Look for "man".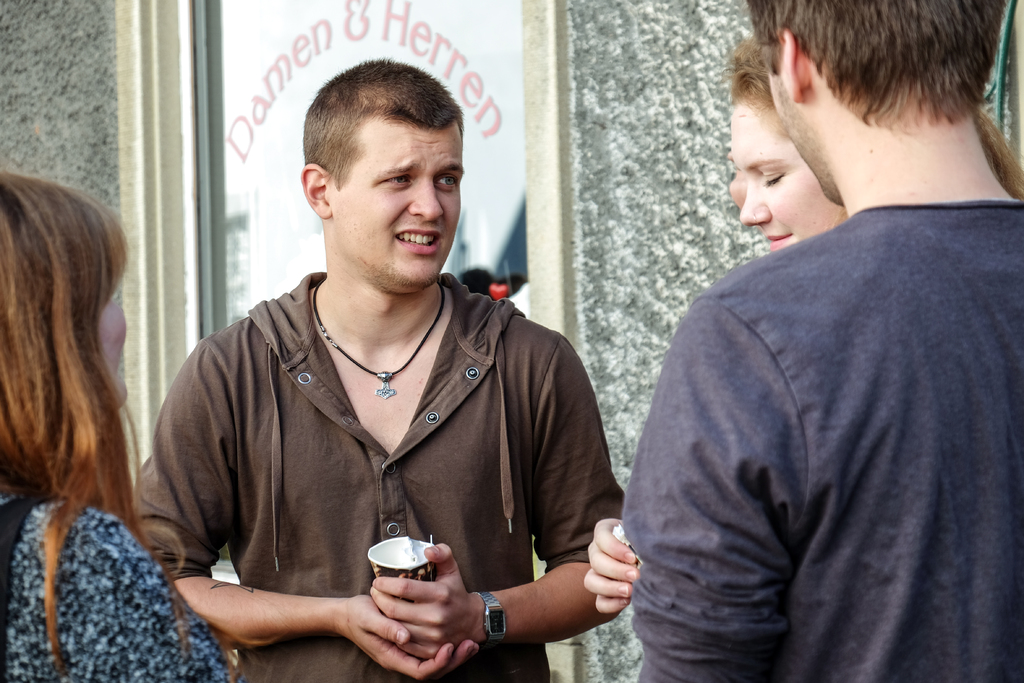
Found: region(606, 0, 1021, 682).
